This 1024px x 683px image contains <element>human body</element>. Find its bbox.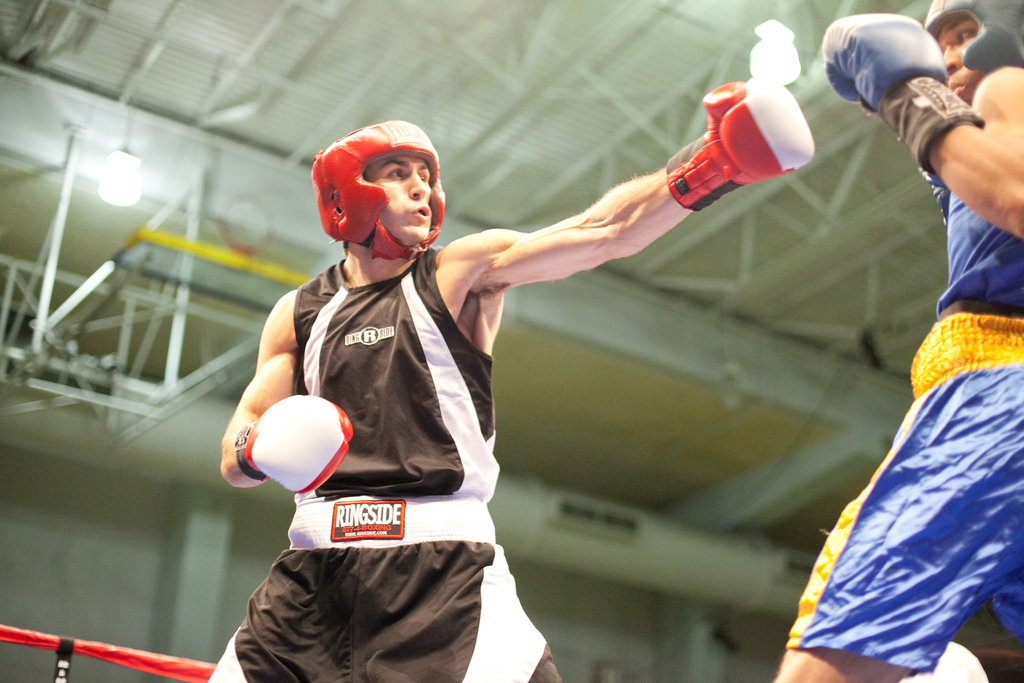
locate(770, 4, 1023, 682).
